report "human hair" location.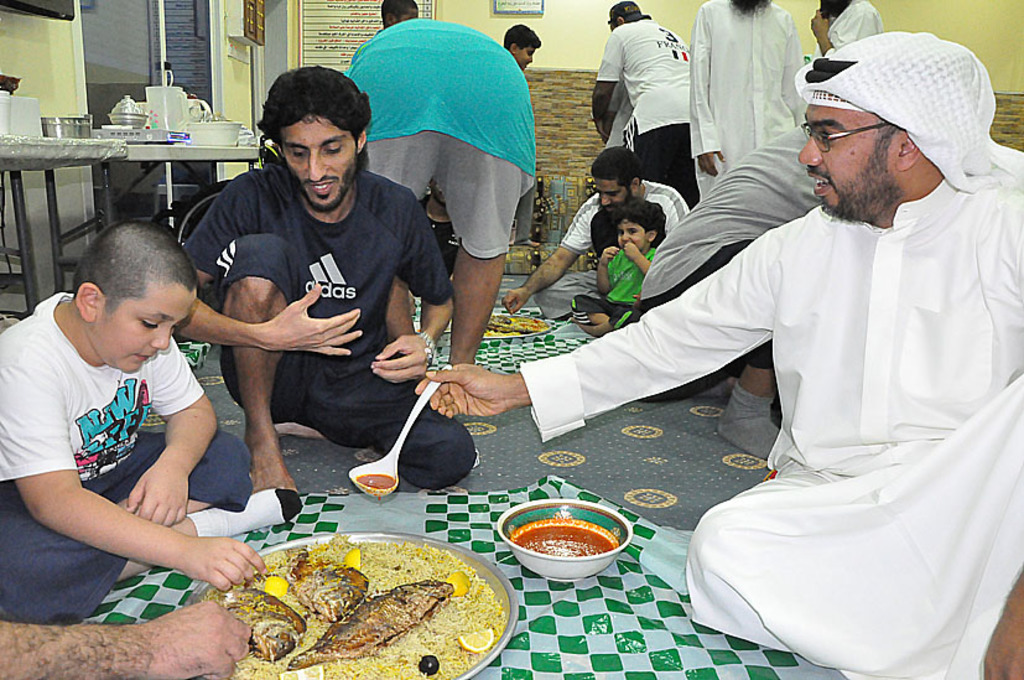
Report: 505 25 536 48.
